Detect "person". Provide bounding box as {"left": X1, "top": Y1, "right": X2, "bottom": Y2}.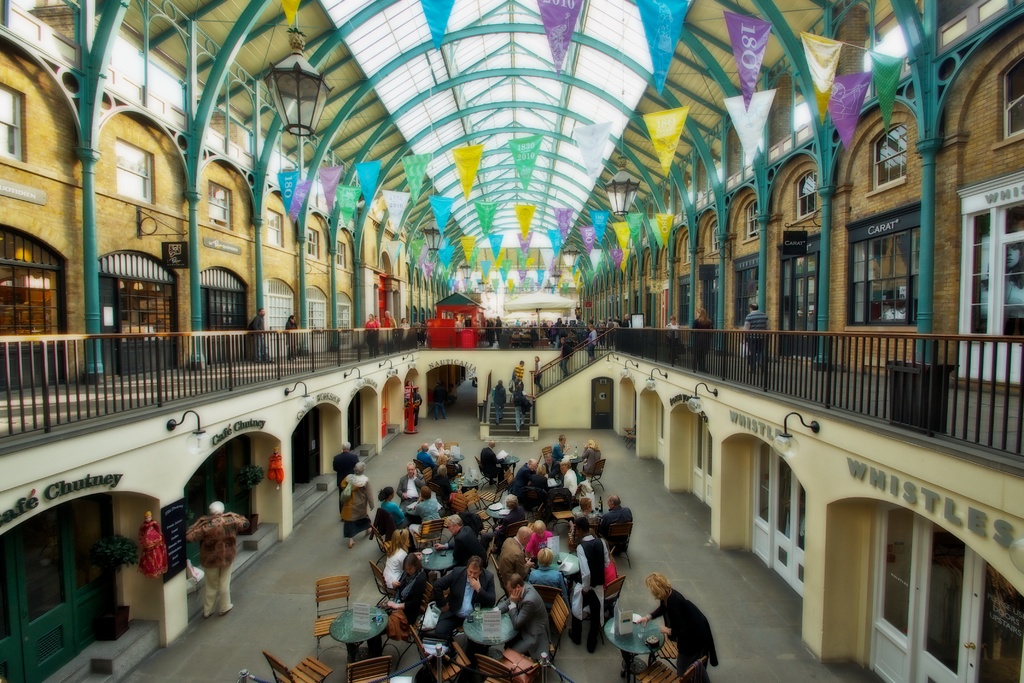
{"left": 284, "top": 314, "right": 301, "bottom": 357}.
